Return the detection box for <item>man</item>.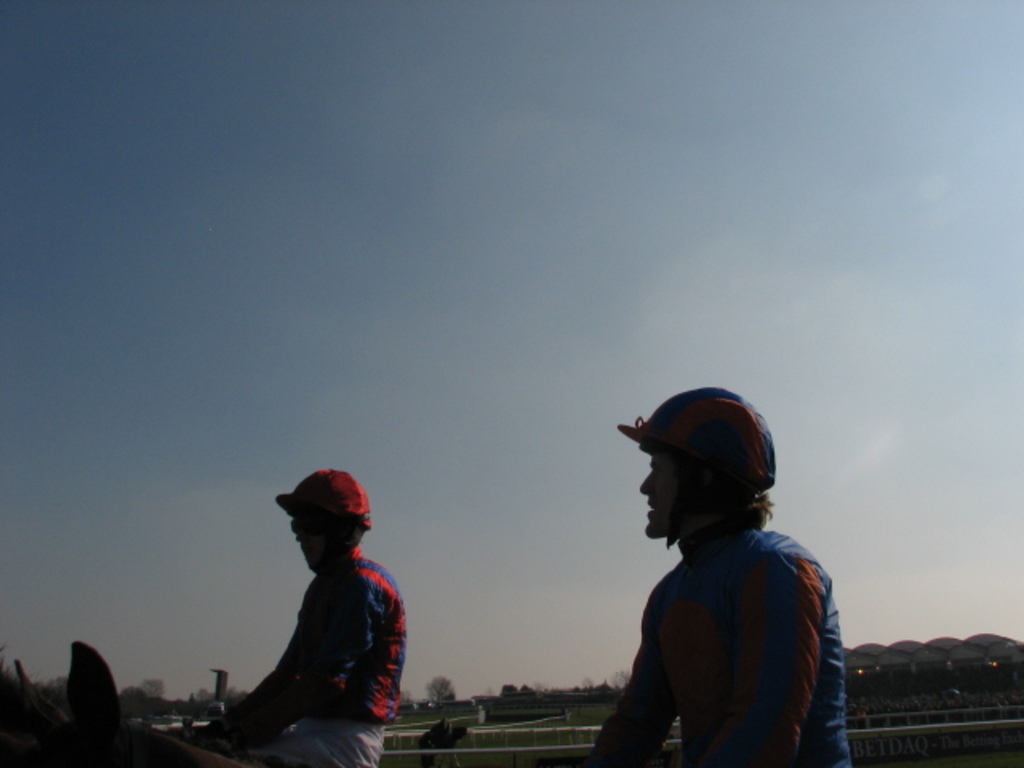
box(171, 458, 416, 766).
